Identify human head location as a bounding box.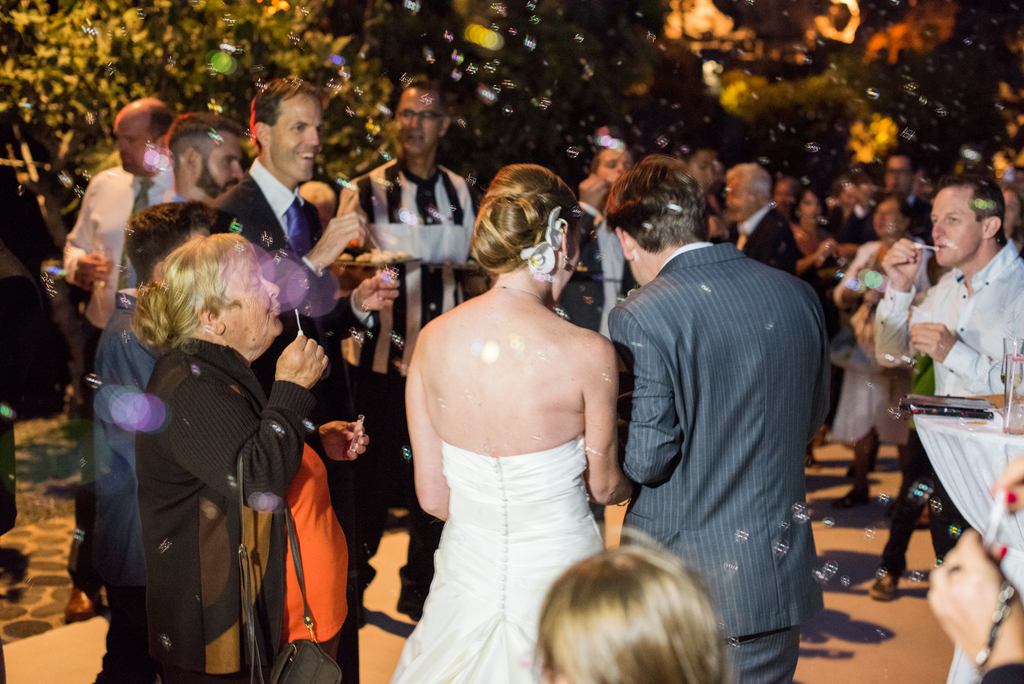
box=[883, 147, 916, 196].
